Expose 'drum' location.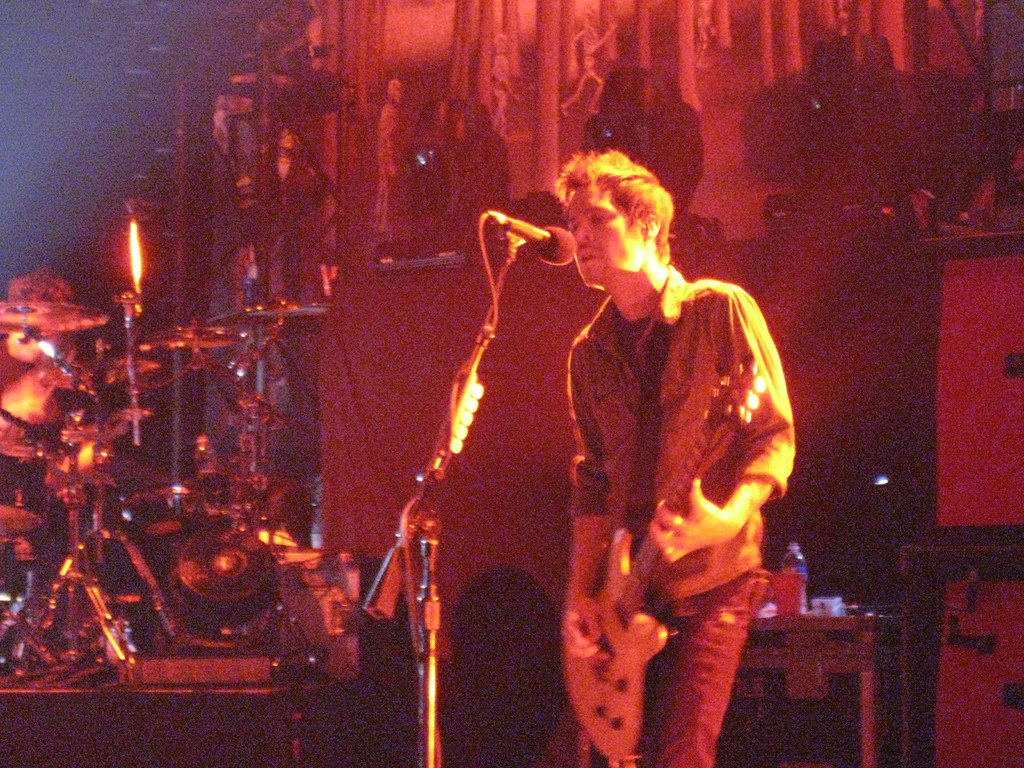
Exposed at [left=118, top=482, right=186, bottom=541].
